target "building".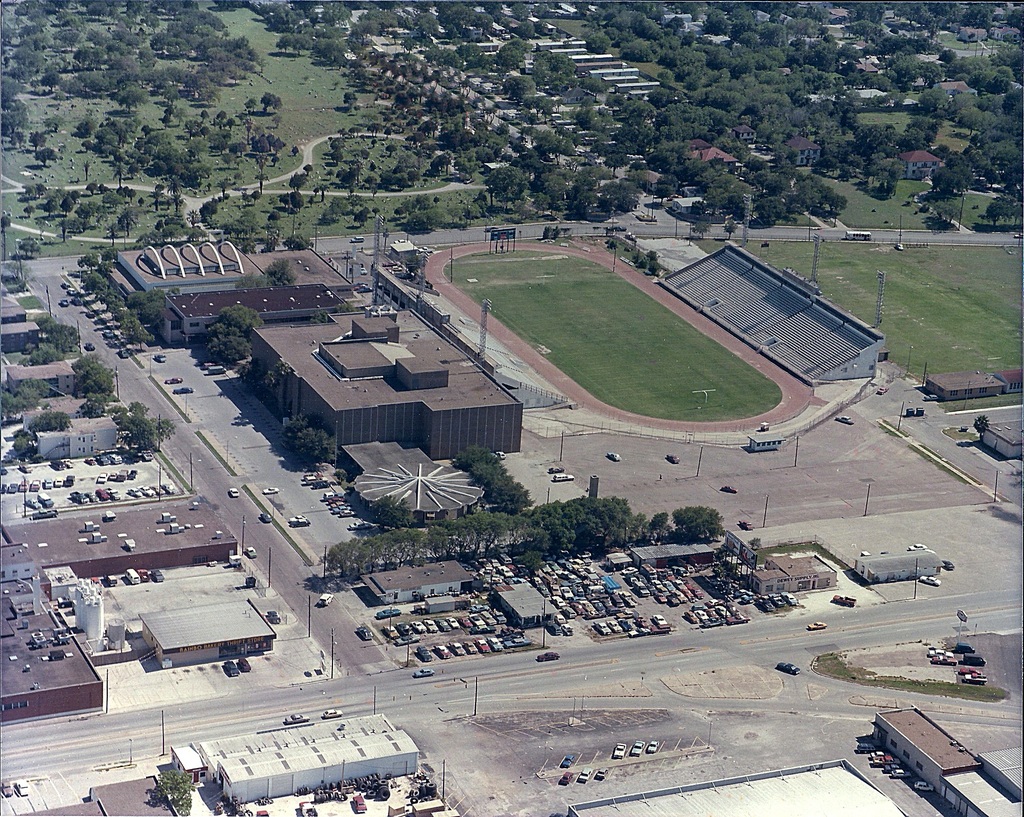
Target region: {"left": 36, "top": 417, "right": 122, "bottom": 455}.
